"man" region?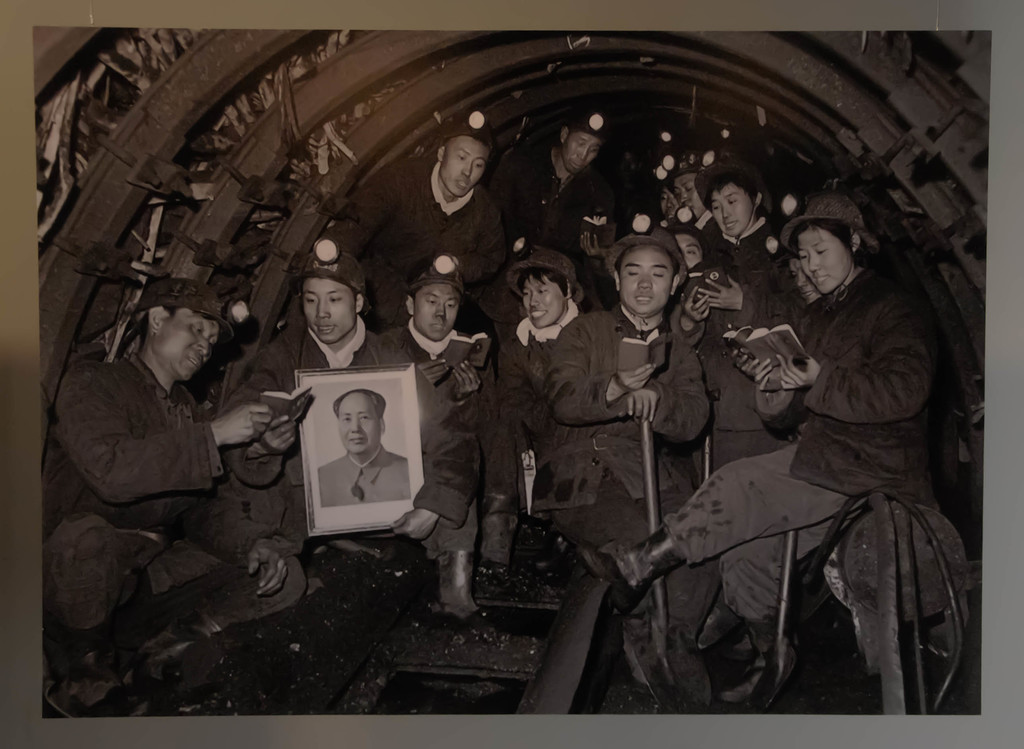
x1=658, y1=170, x2=738, y2=270
